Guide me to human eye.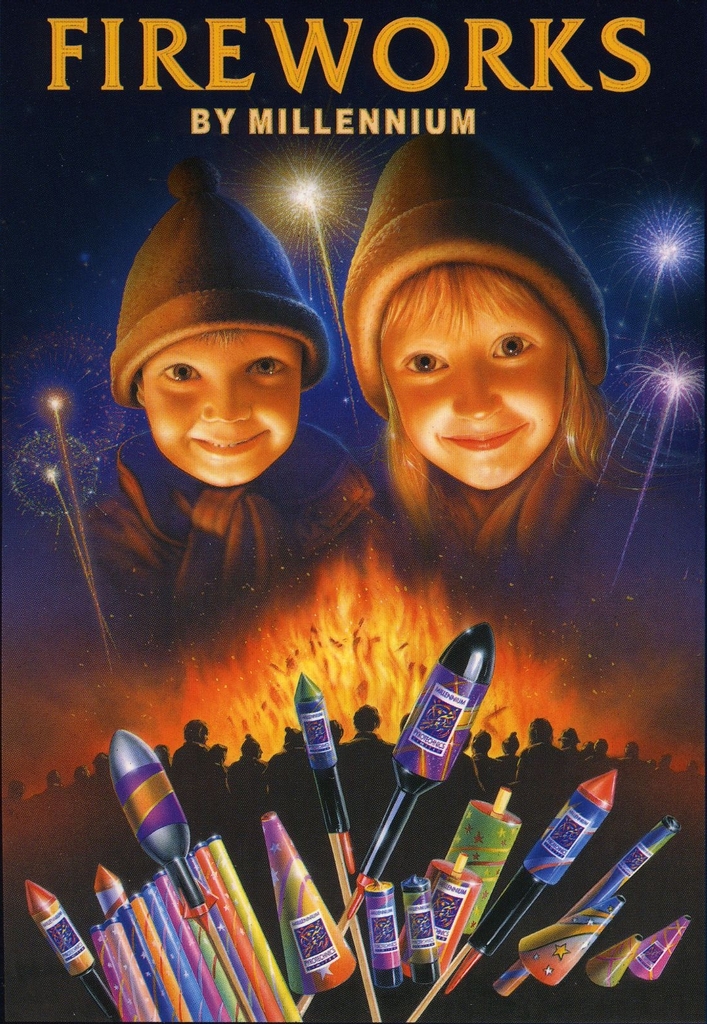
Guidance: {"x1": 243, "y1": 356, "x2": 286, "y2": 382}.
